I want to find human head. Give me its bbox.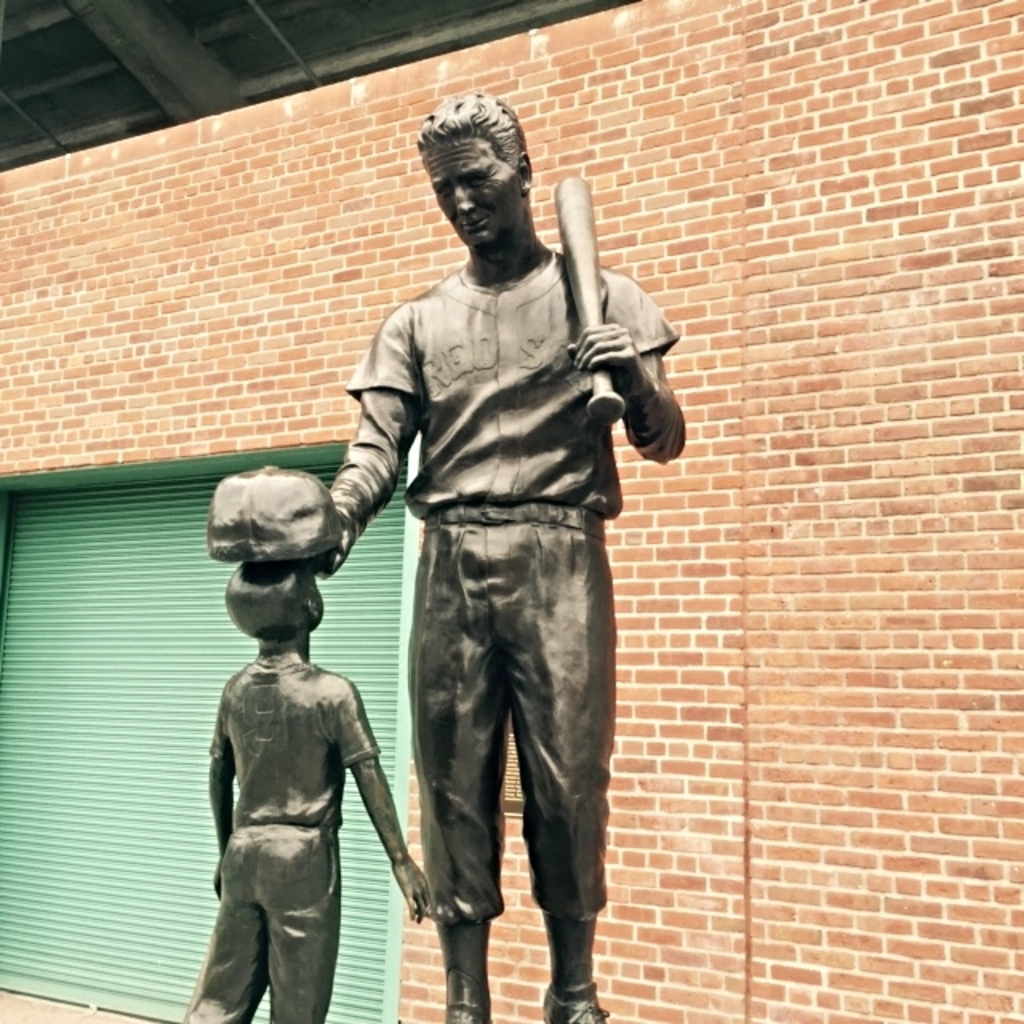
bbox=(222, 555, 325, 643).
